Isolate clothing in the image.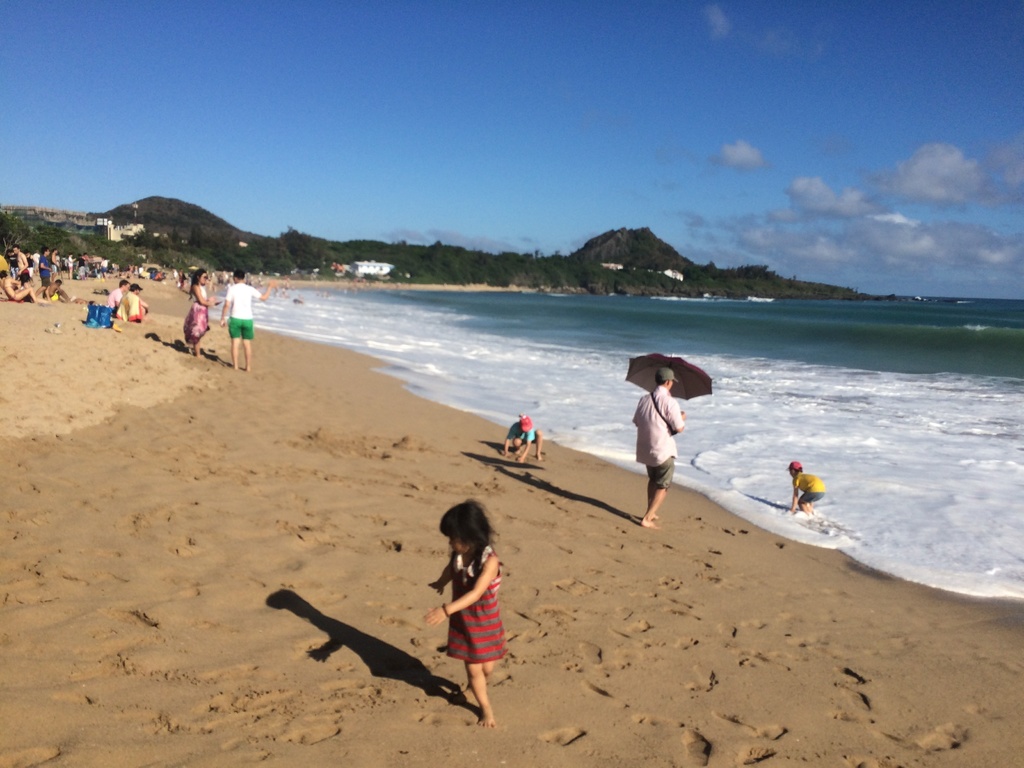
Isolated region: select_region(792, 468, 826, 504).
